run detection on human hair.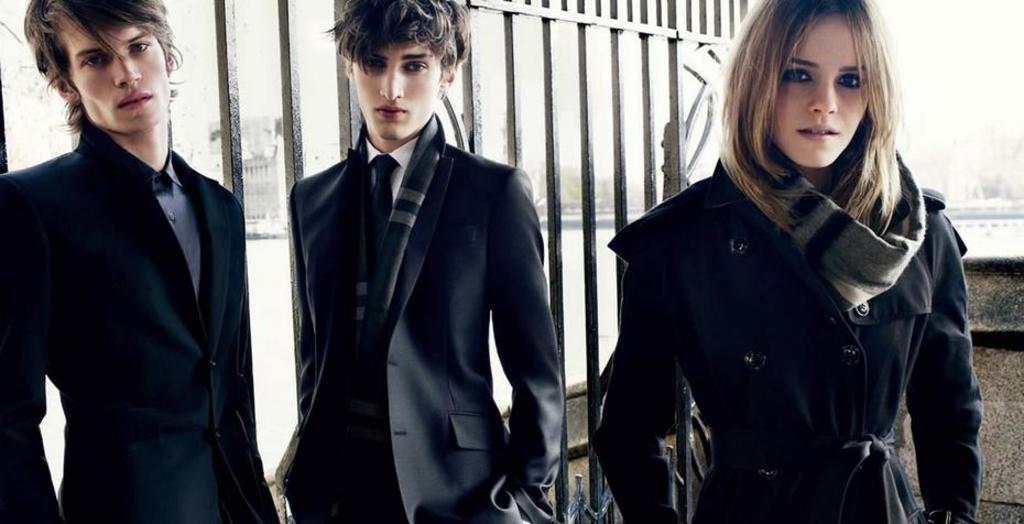
Result: 698:6:917:242.
